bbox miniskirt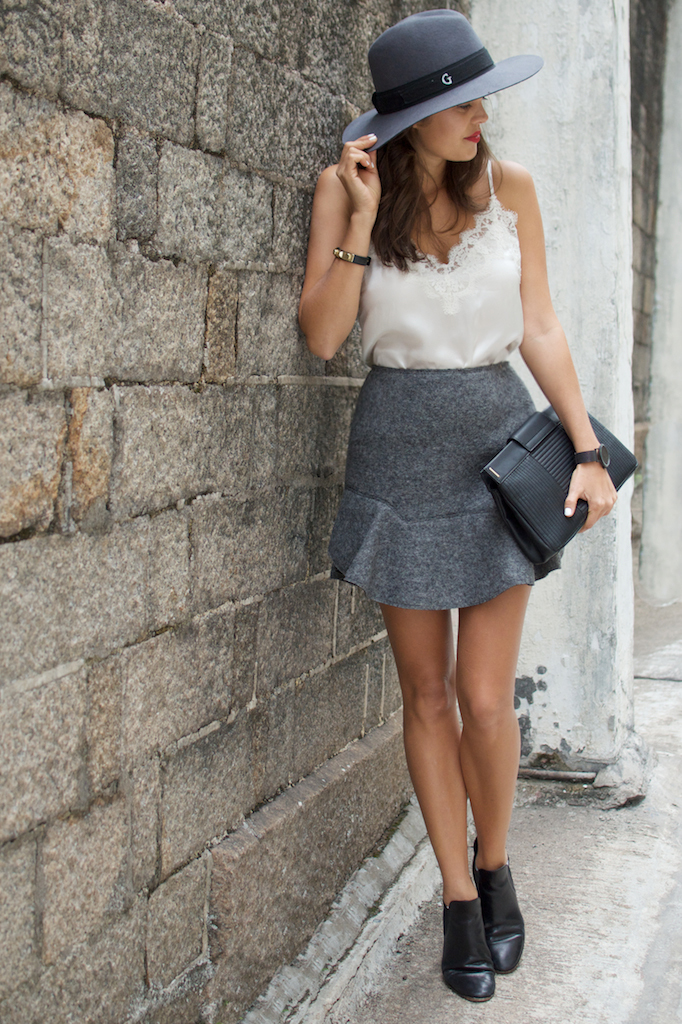
[x1=329, y1=361, x2=540, y2=606]
